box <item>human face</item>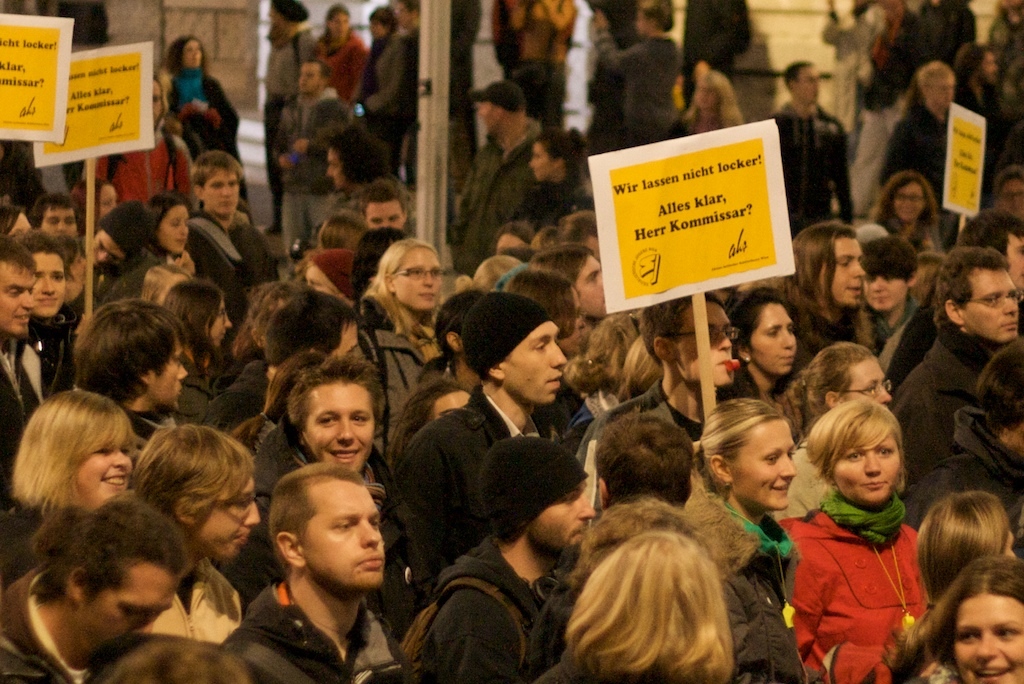
961:268:1014:341
